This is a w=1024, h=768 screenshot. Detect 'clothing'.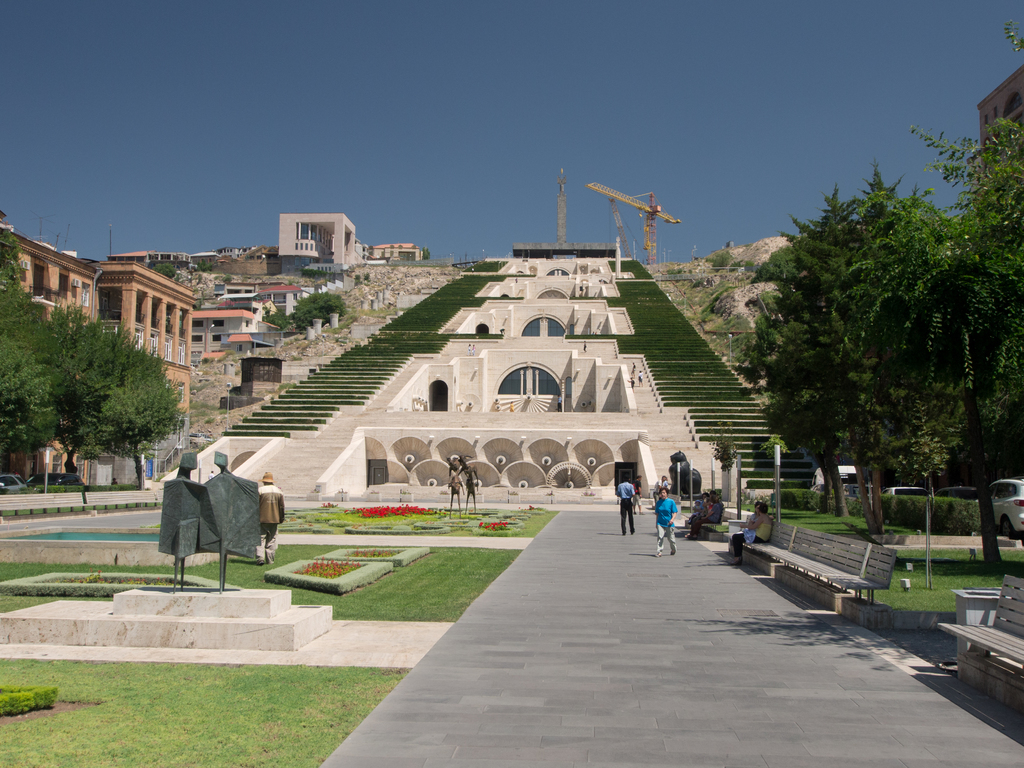
detection(630, 479, 641, 506).
